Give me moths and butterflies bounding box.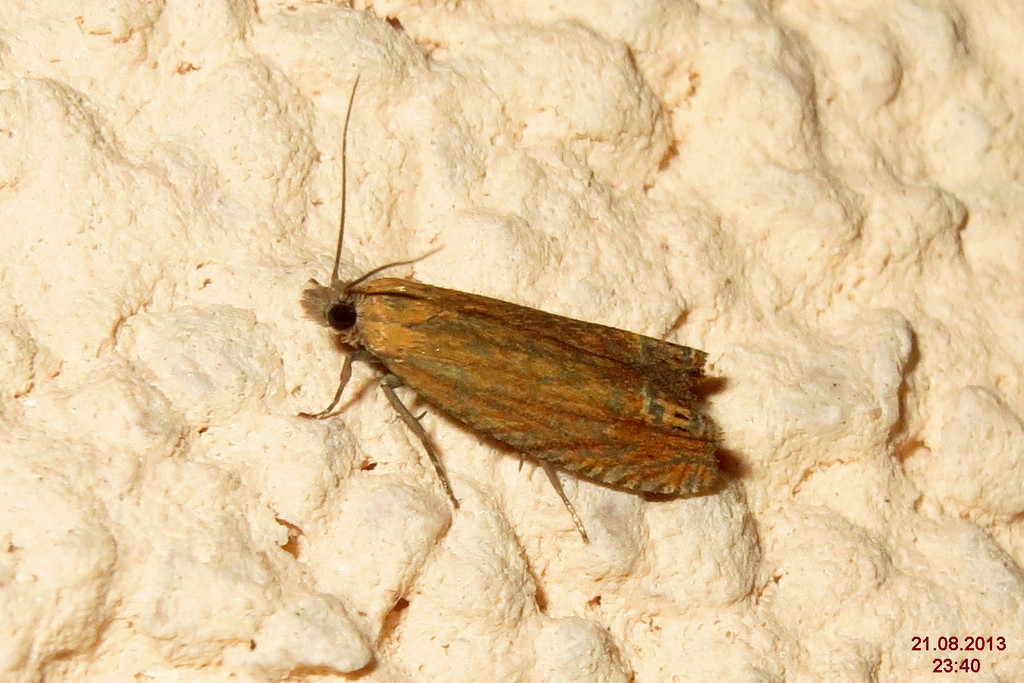
291,68,725,546.
